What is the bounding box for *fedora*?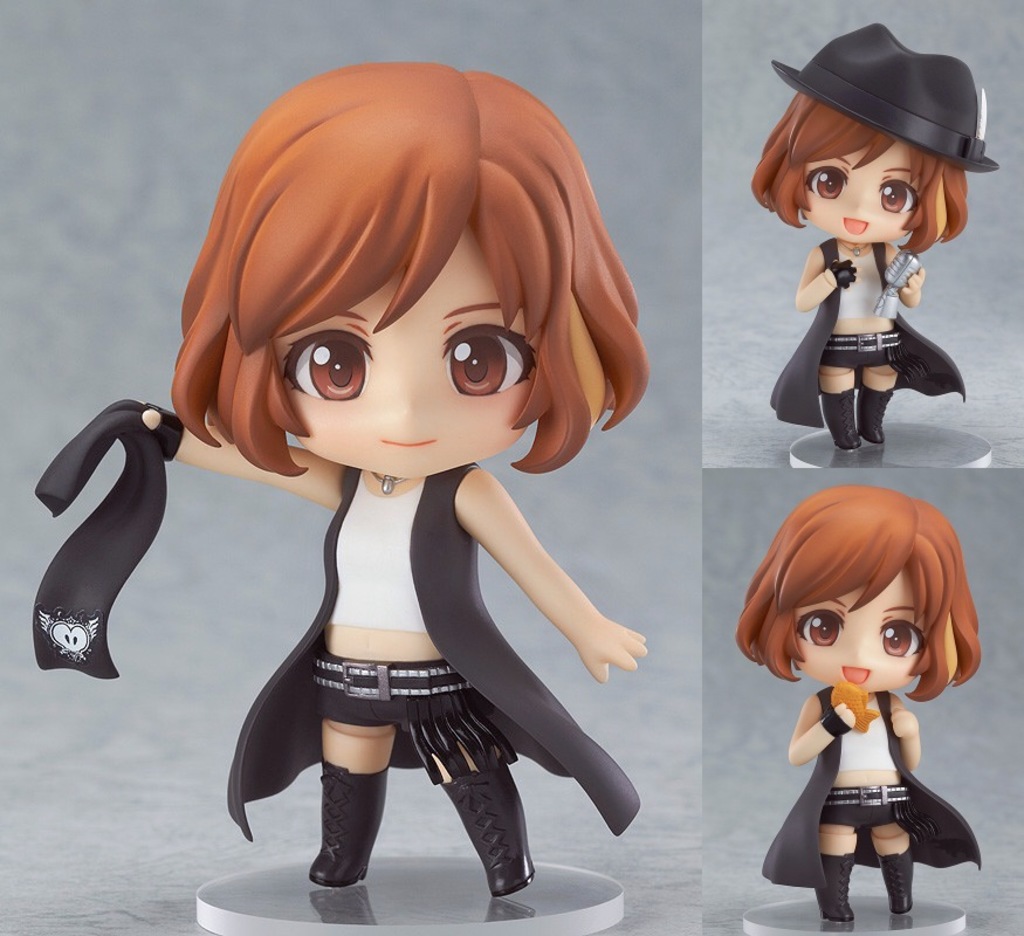
pyautogui.locateOnScreen(770, 12, 994, 166).
